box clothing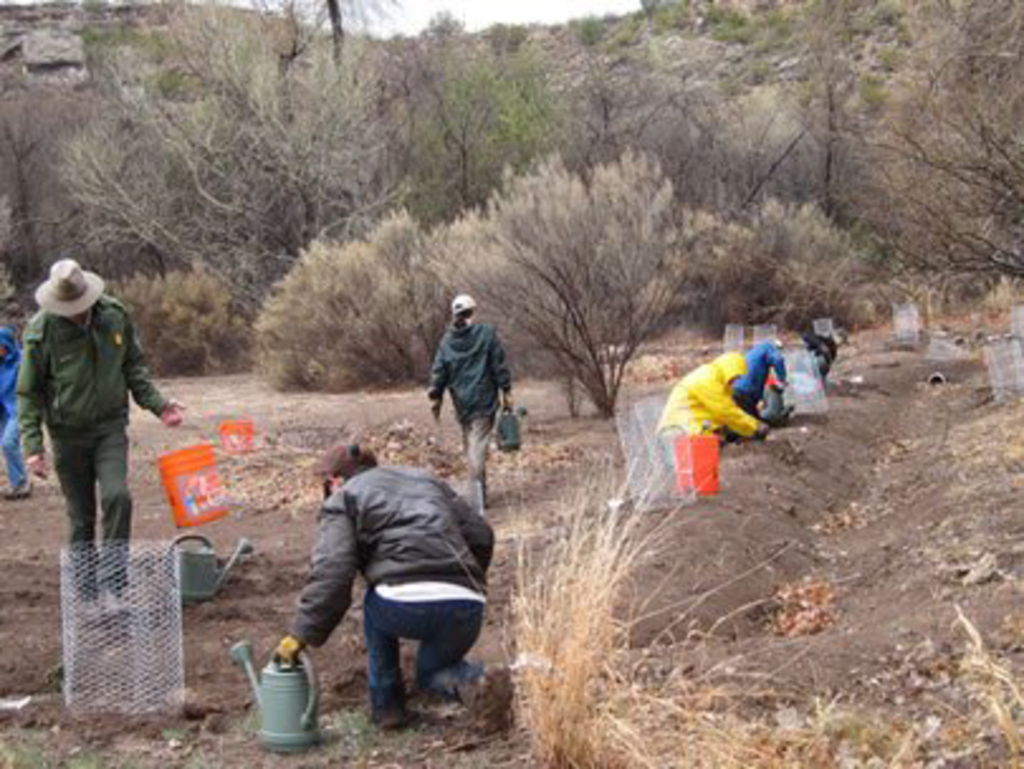
[left=291, top=463, right=498, bottom=708]
